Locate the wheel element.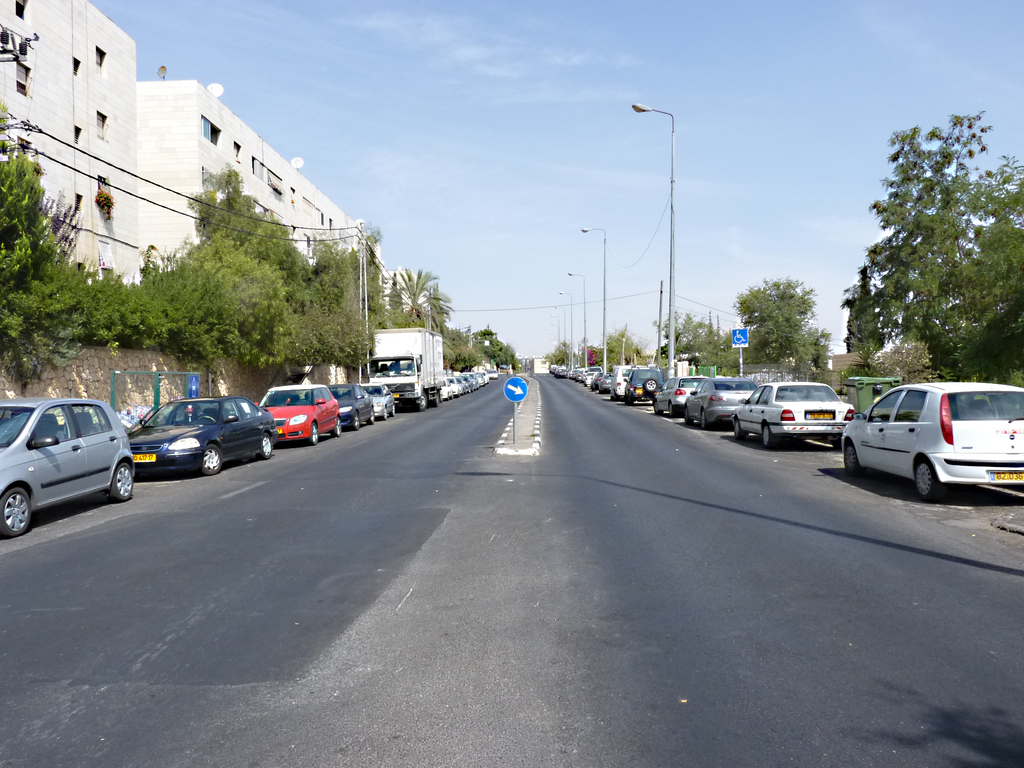
Element bbox: l=330, t=419, r=341, b=437.
